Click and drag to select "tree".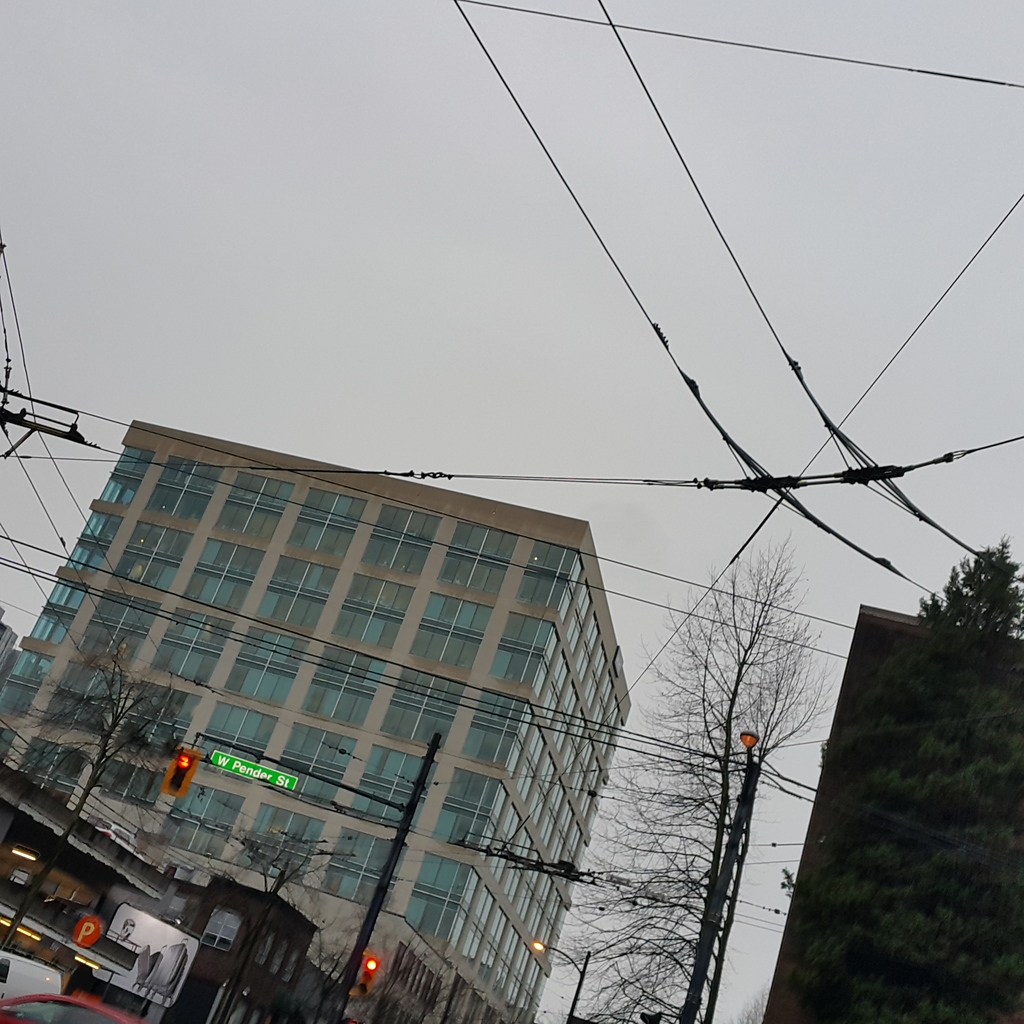
Selection: 0,607,200,947.
